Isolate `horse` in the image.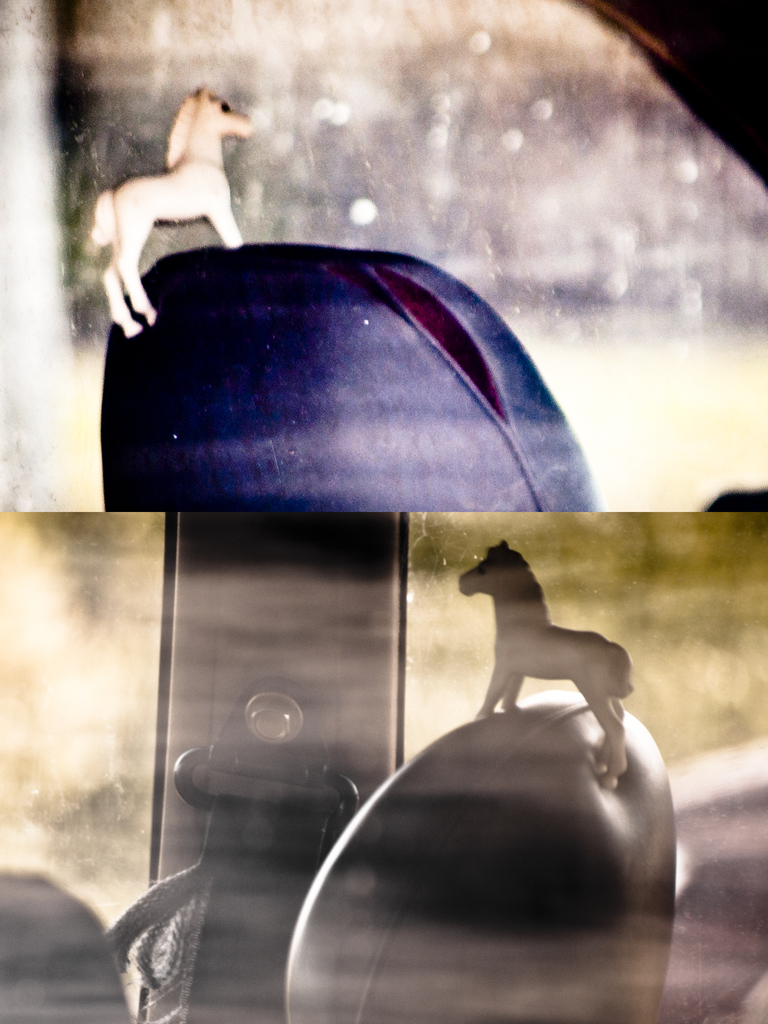
Isolated region: [x1=86, y1=79, x2=264, y2=337].
